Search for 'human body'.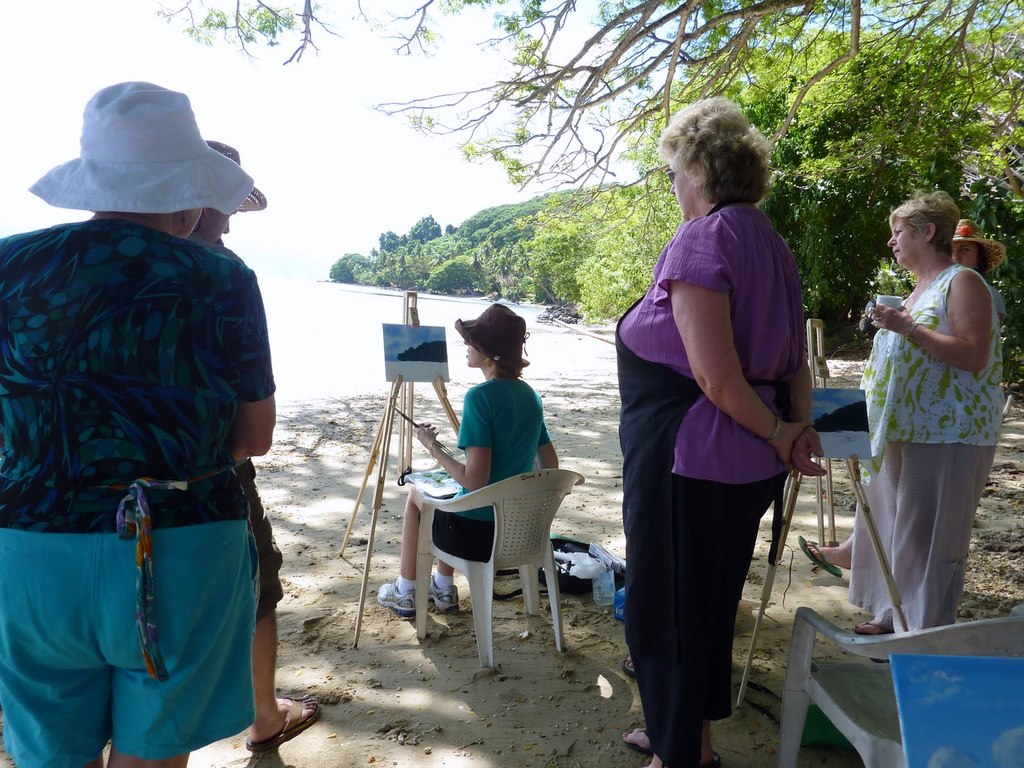
Found at 383:308:548:623.
